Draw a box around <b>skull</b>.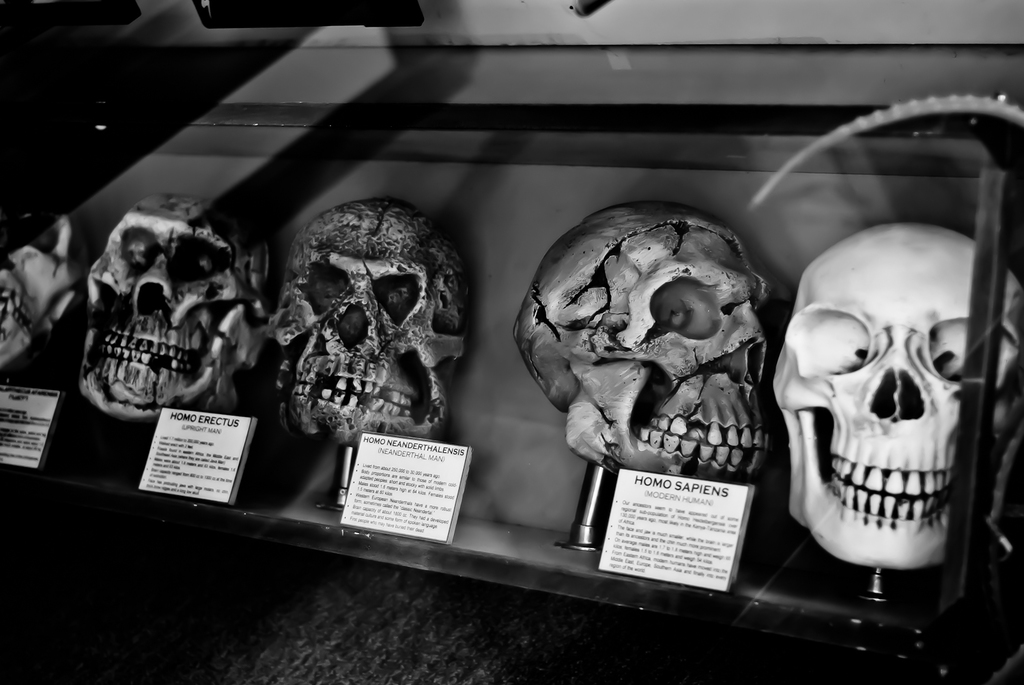
<region>511, 198, 772, 479</region>.
